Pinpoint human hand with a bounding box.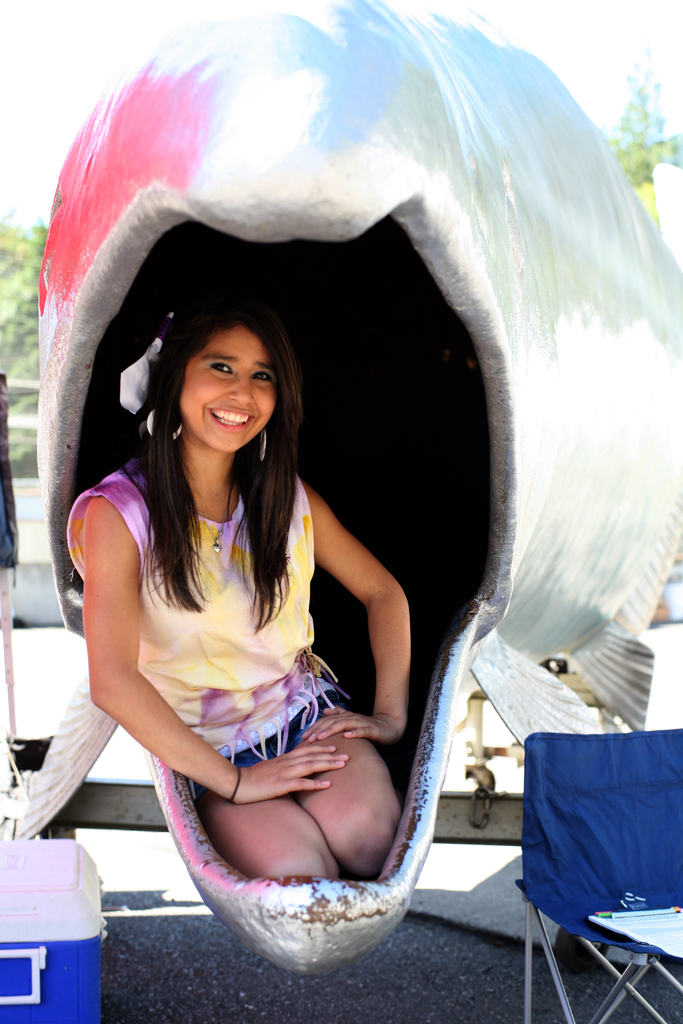
crop(297, 701, 409, 743).
